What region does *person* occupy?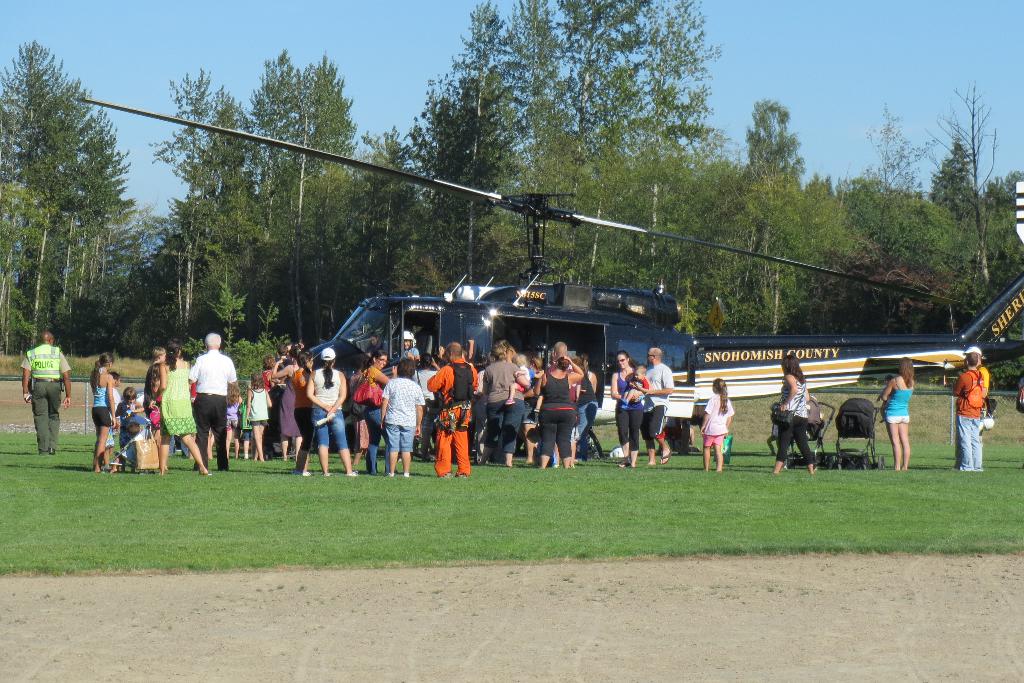
crop(90, 352, 116, 472).
